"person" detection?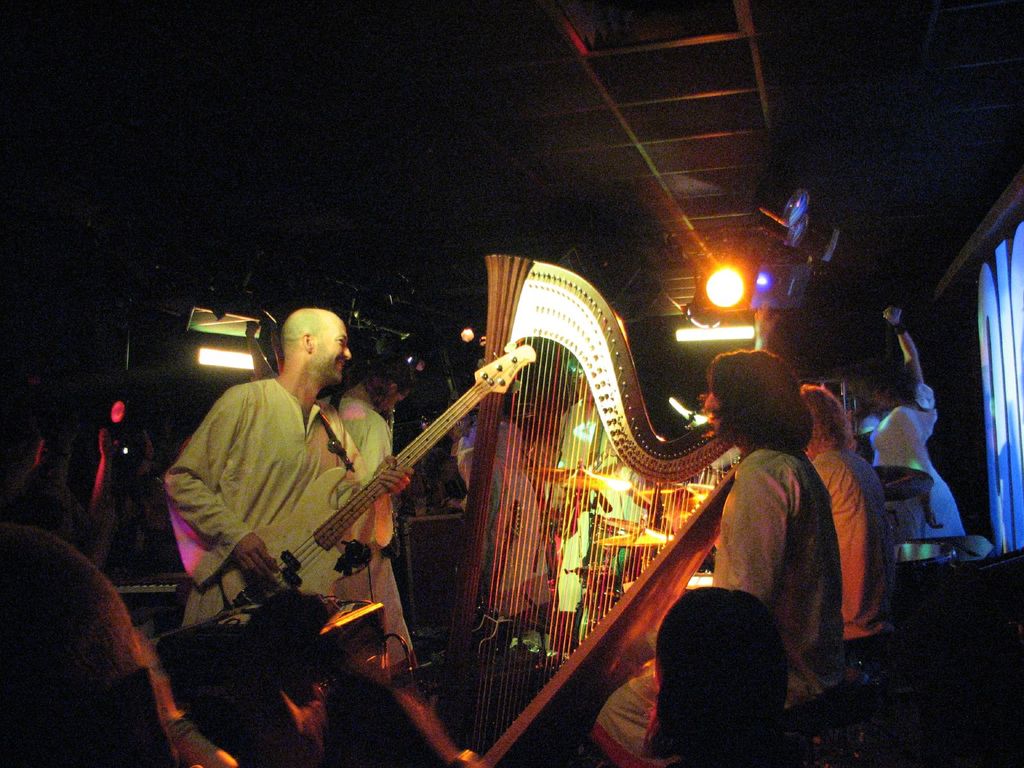
598,353,840,767
